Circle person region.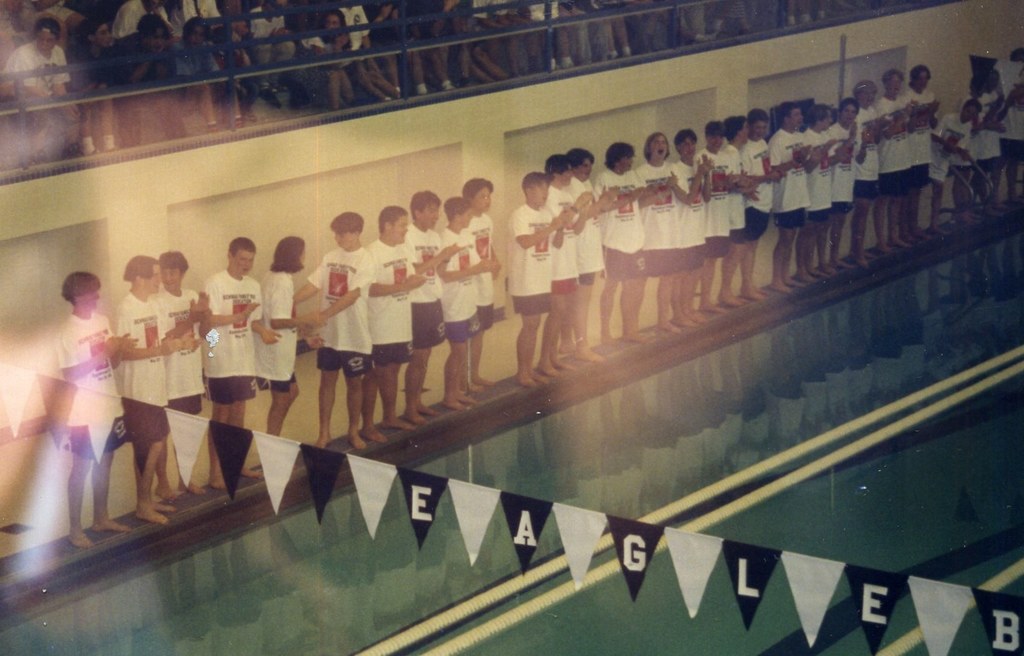
Region: bbox(460, 176, 509, 396).
